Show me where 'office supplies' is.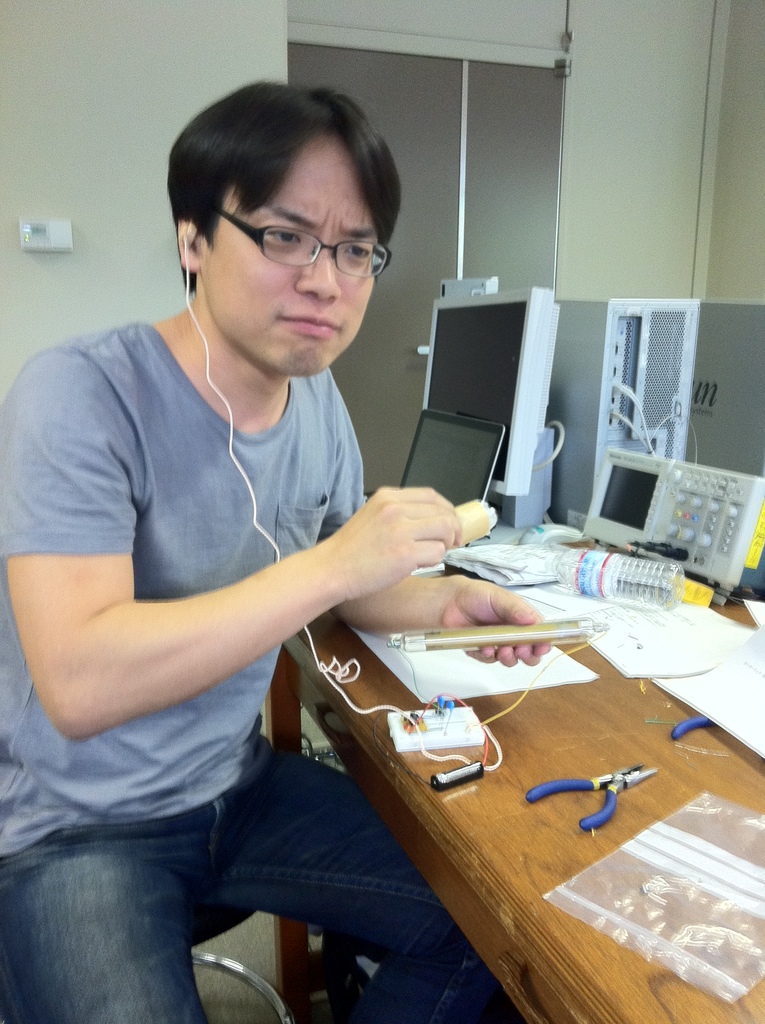
'office supplies' is at [x1=400, y1=408, x2=504, y2=507].
